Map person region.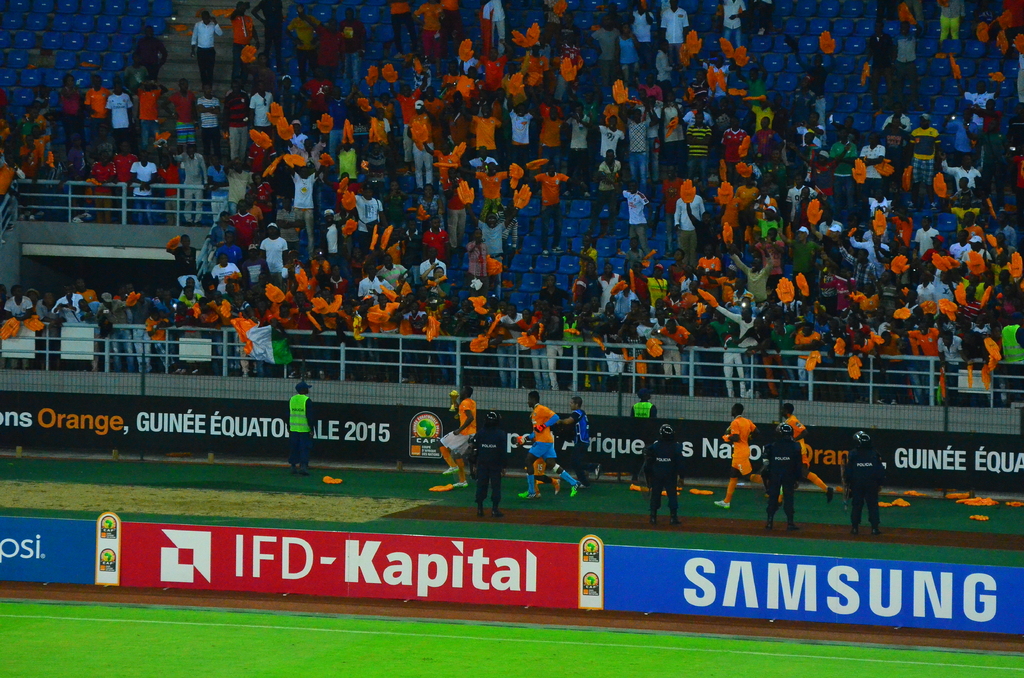
Mapped to {"x1": 288, "y1": 383, "x2": 314, "y2": 474}.
